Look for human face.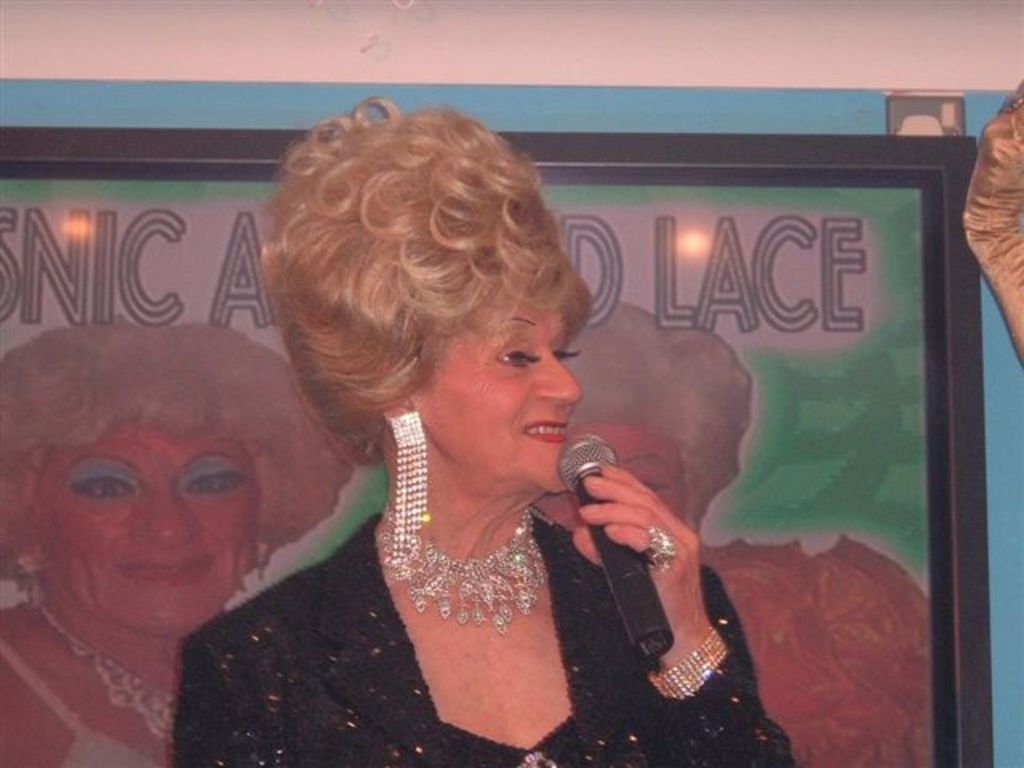
Found: <bbox>413, 296, 578, 485</bbox>.
